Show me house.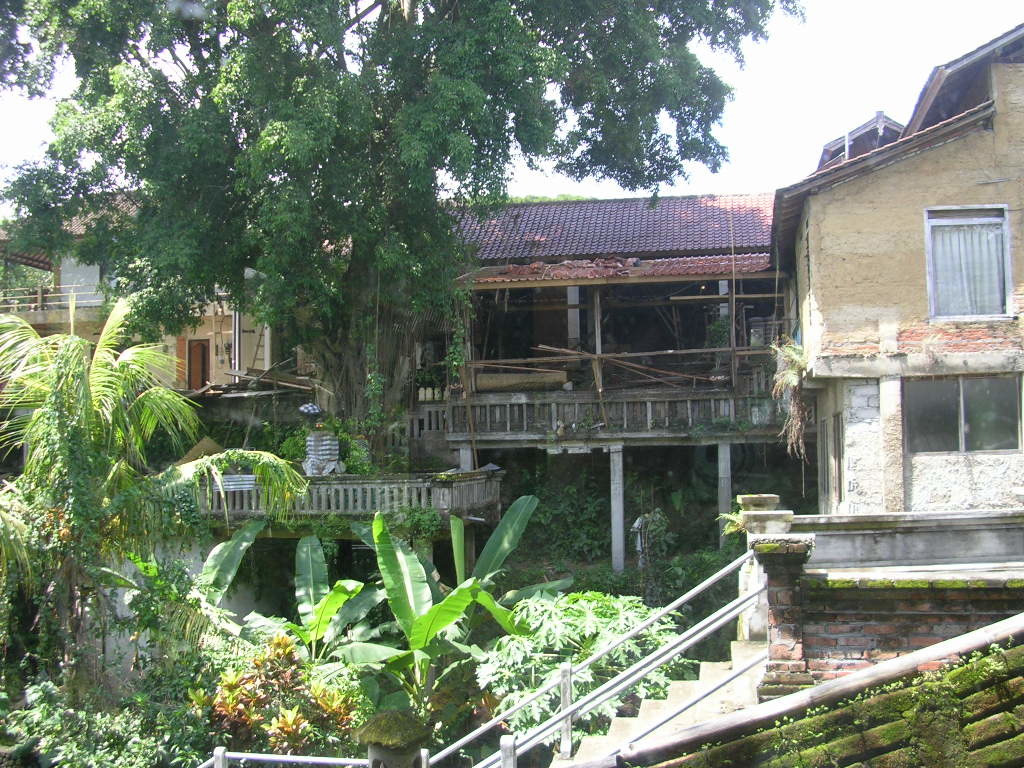
house is here: l=0, t=163, r=265, b=445.
